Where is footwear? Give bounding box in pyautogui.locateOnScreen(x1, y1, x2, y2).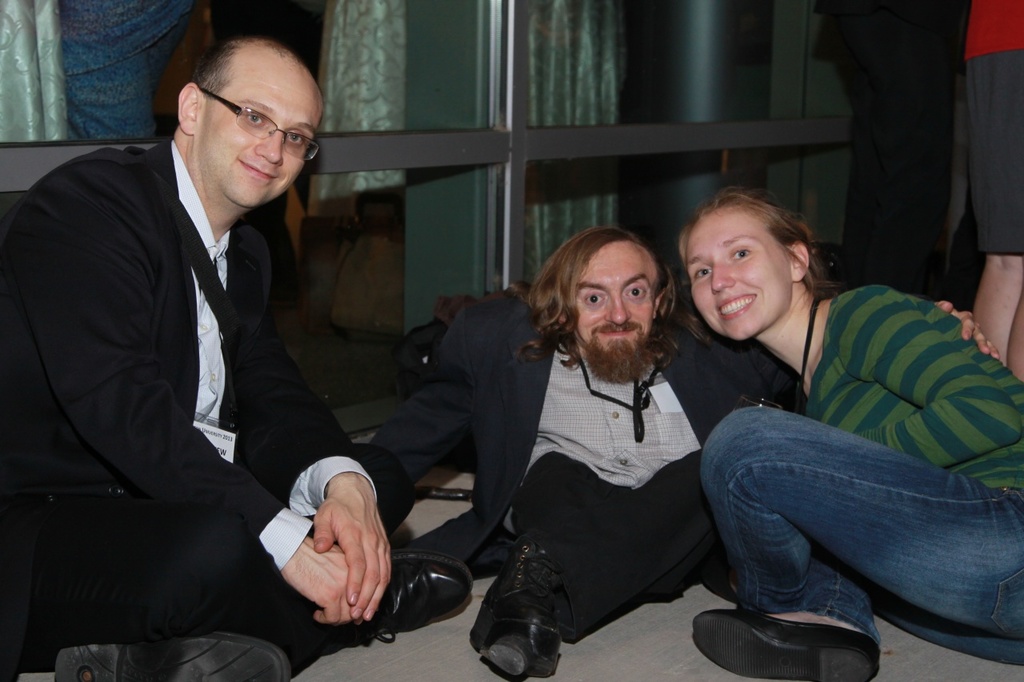
pyautogui.locateOnScreen(691, 603, 886, 681).
